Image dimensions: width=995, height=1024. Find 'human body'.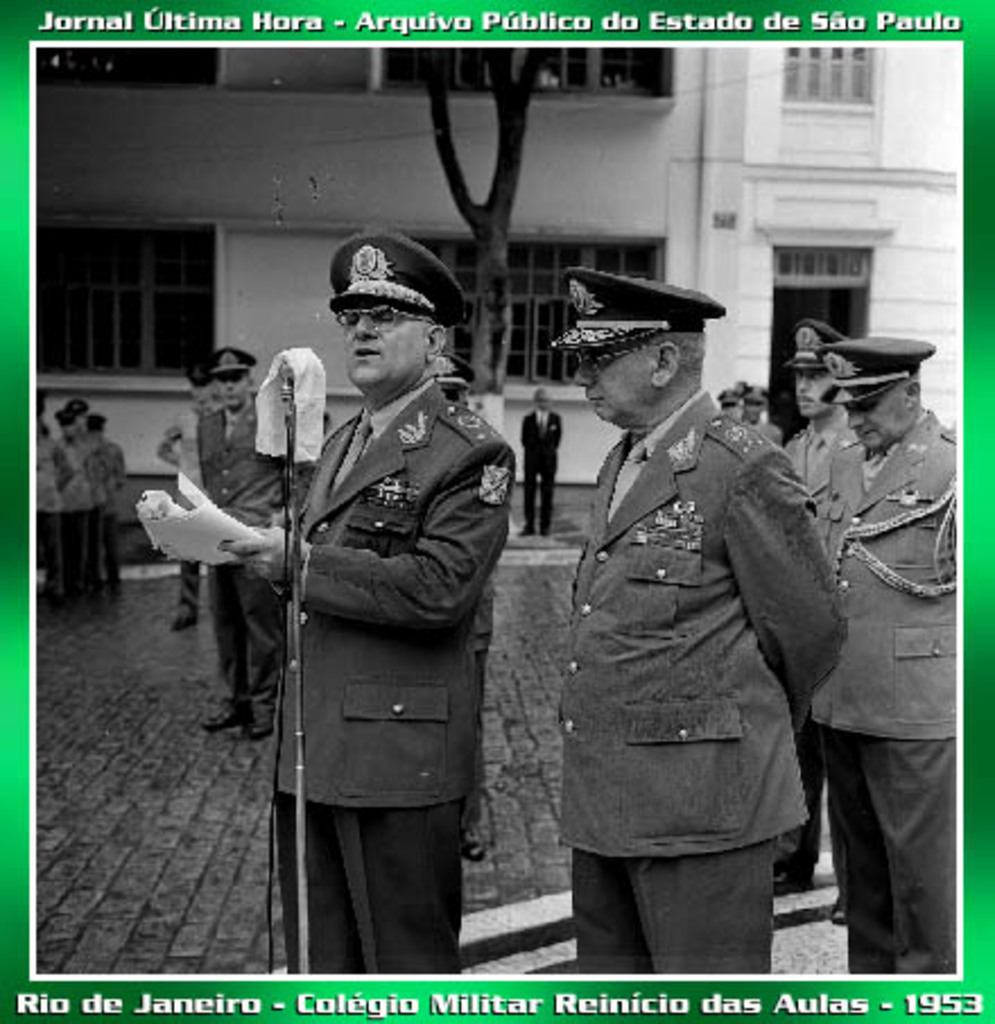
(x1=194, y1=350, x2=321, y2=737).
